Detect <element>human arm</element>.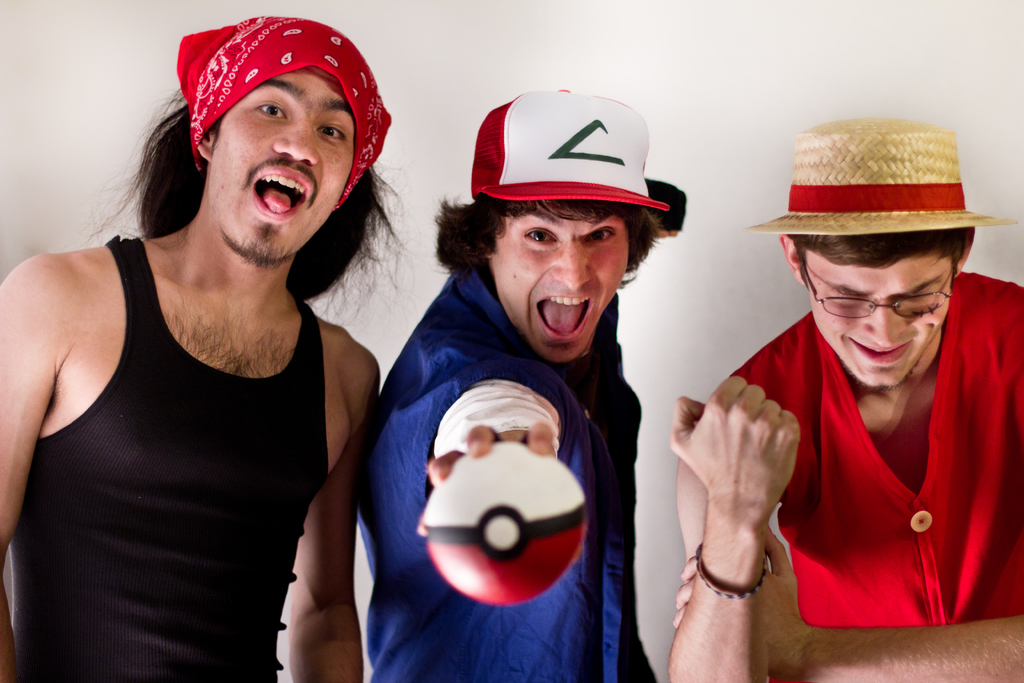
Detected at box=[666, 377, 797, 682].
